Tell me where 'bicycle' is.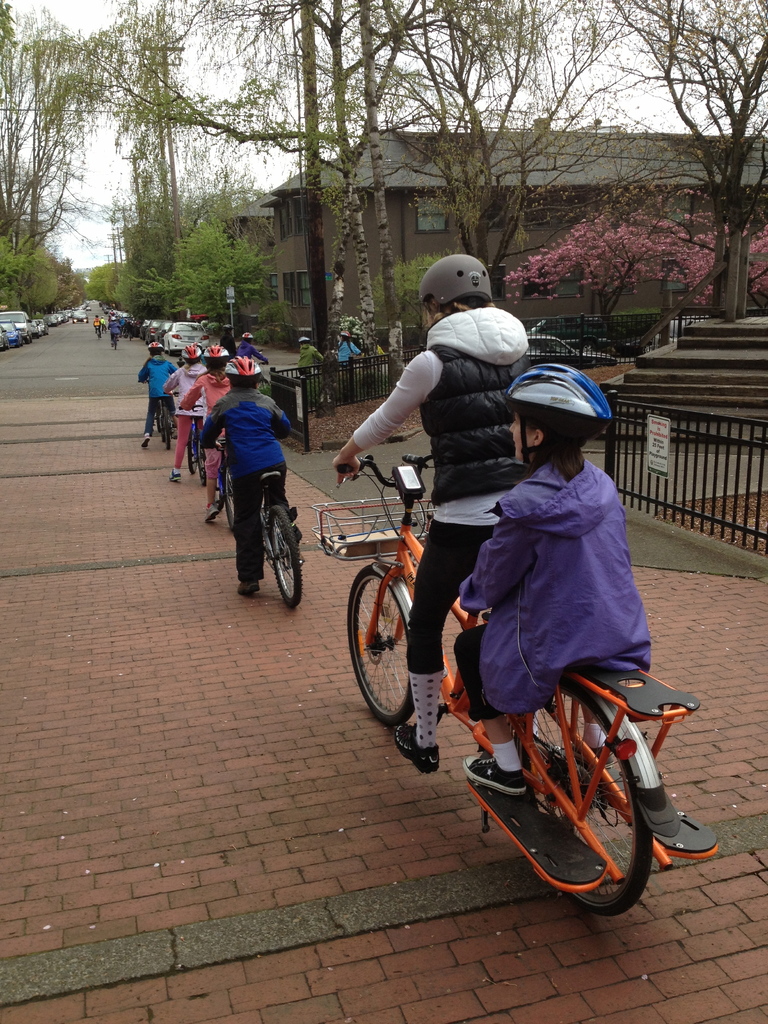
'bicycle' is at 139 378 177 448.
